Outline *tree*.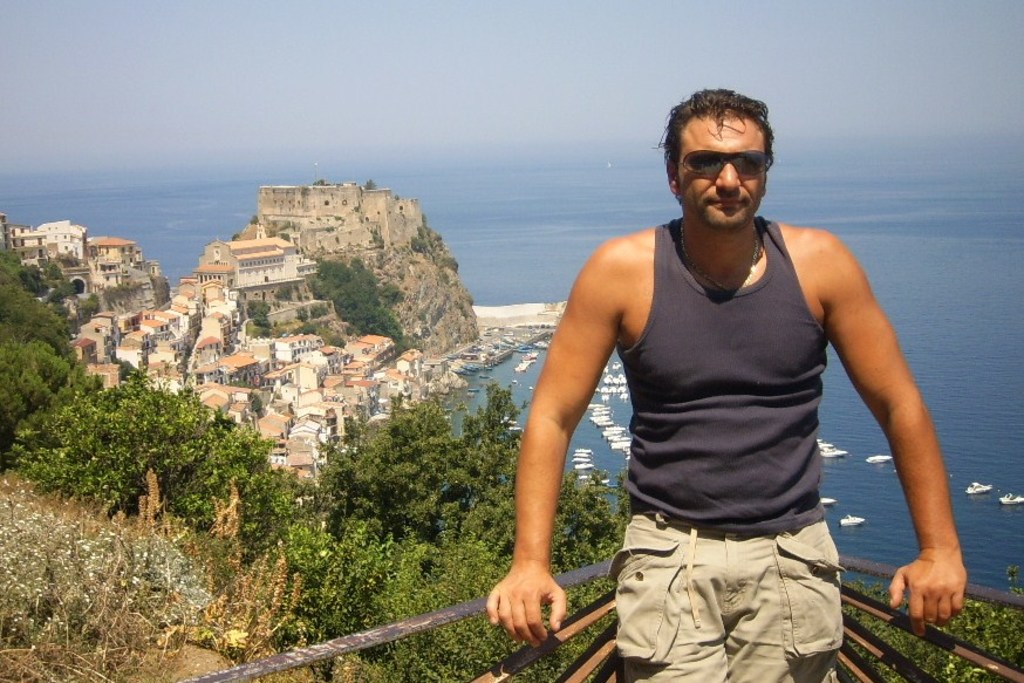
Outline: bbox(411, 227, 431, 262).
